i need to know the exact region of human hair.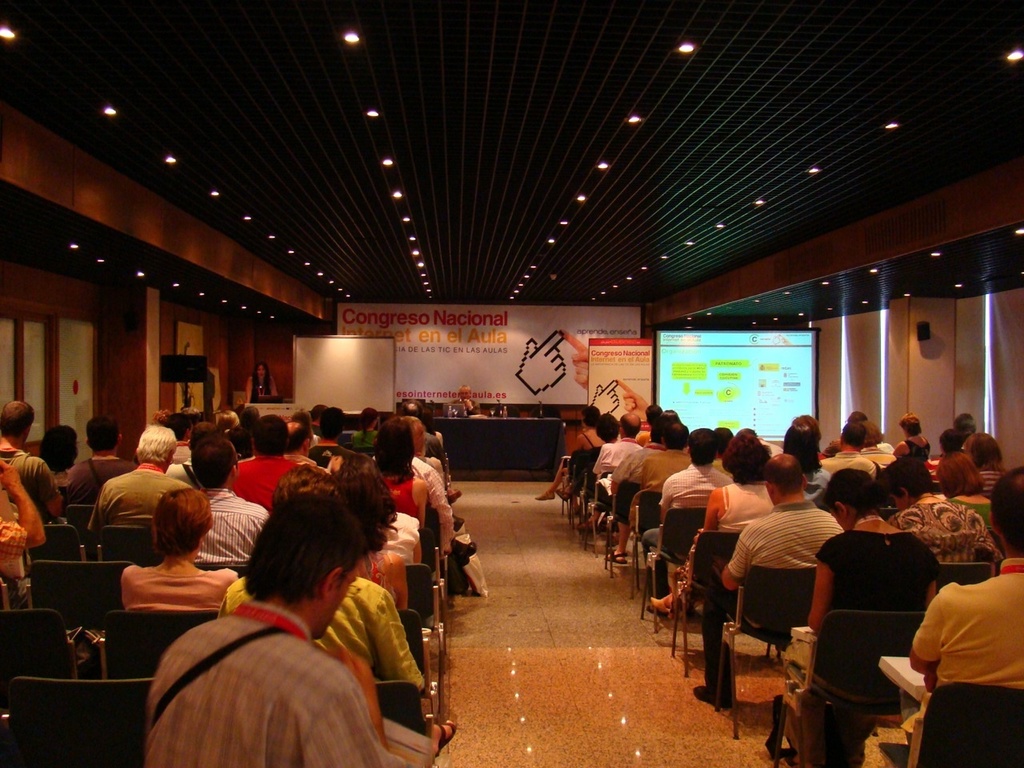
Region: <box>234,402,260,446</box>.
